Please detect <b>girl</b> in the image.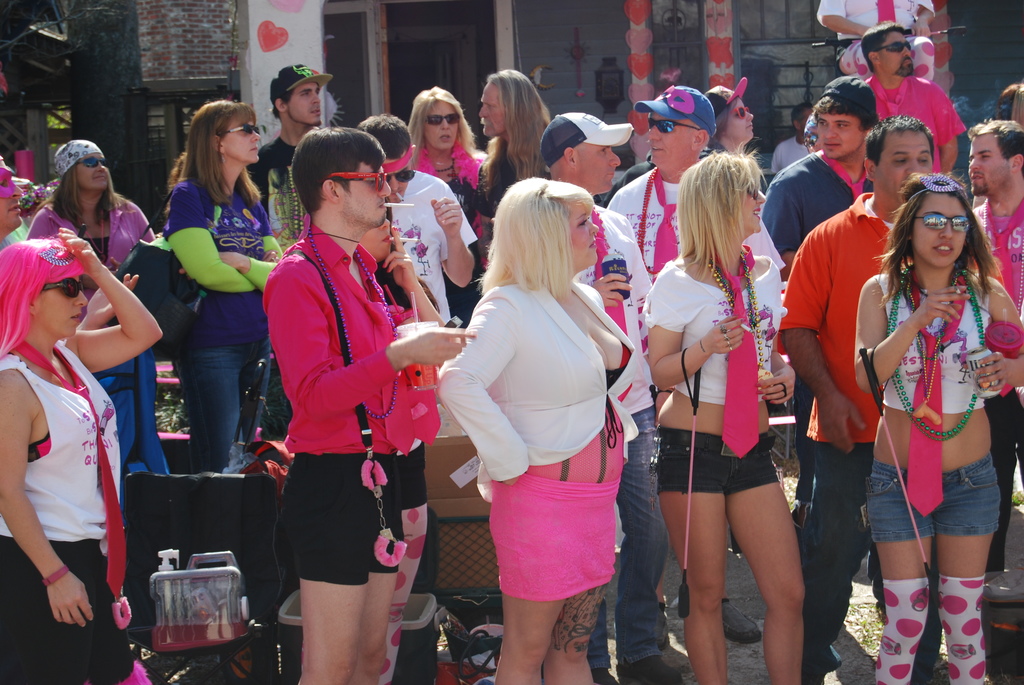
x1=434, y1=167, x2=657, y2=682.
